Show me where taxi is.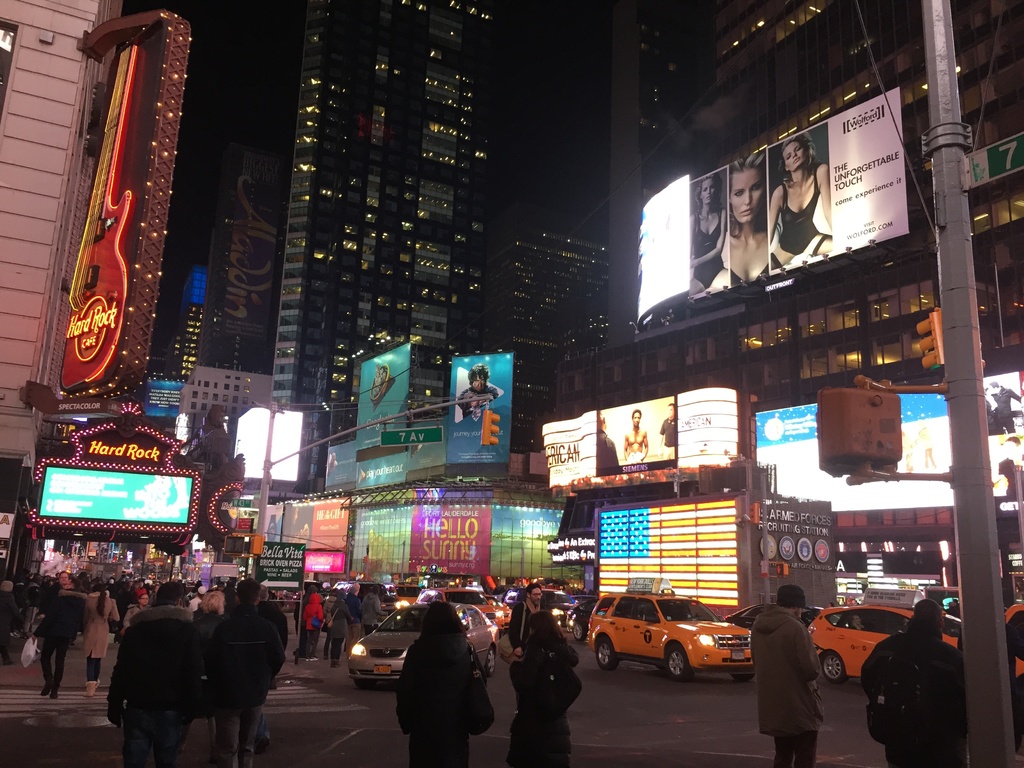
taxi is at (left=802, top=588, right=961, bottom=682).
